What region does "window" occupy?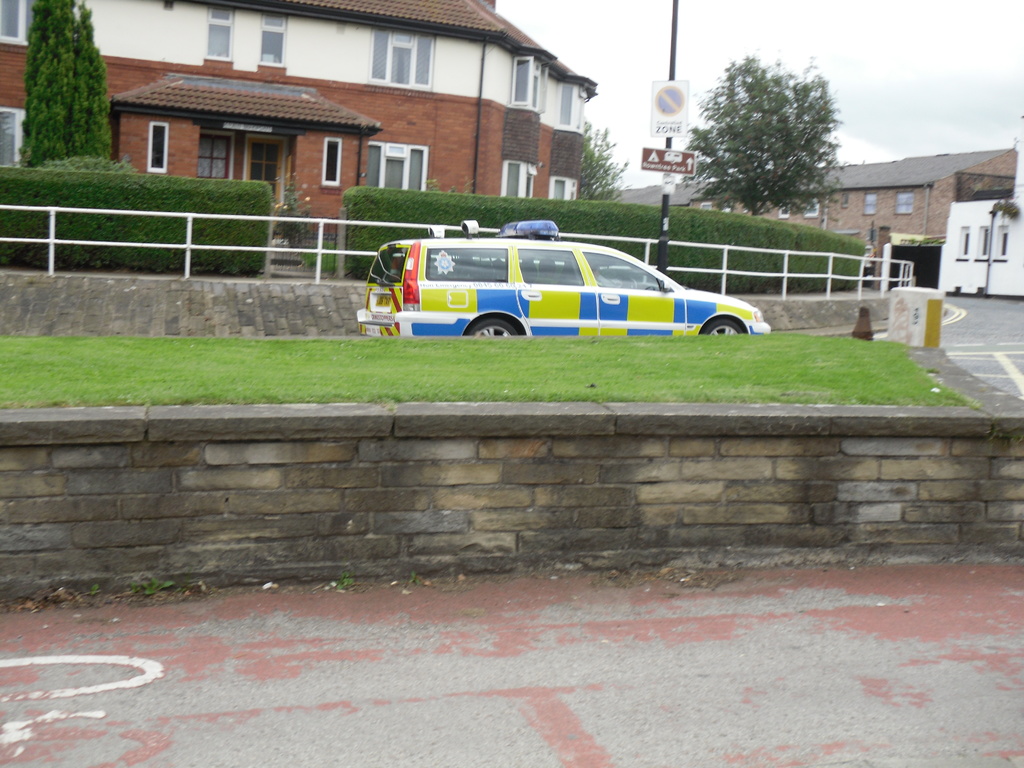
[367,141,429,189].
